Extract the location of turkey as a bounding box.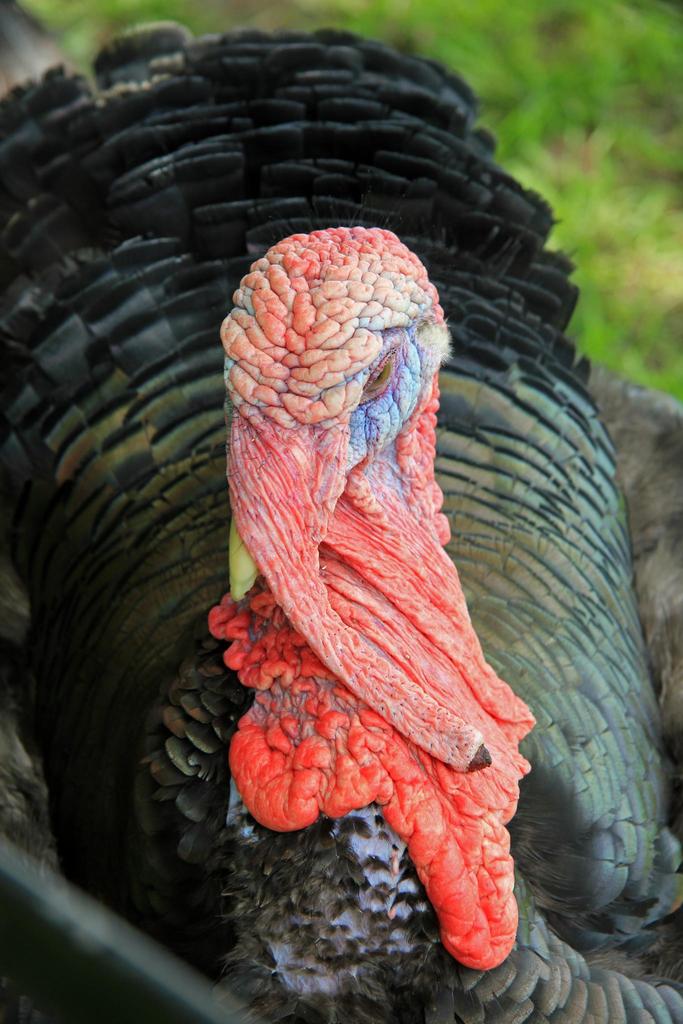
locate(5, 17, 682, 1021).
